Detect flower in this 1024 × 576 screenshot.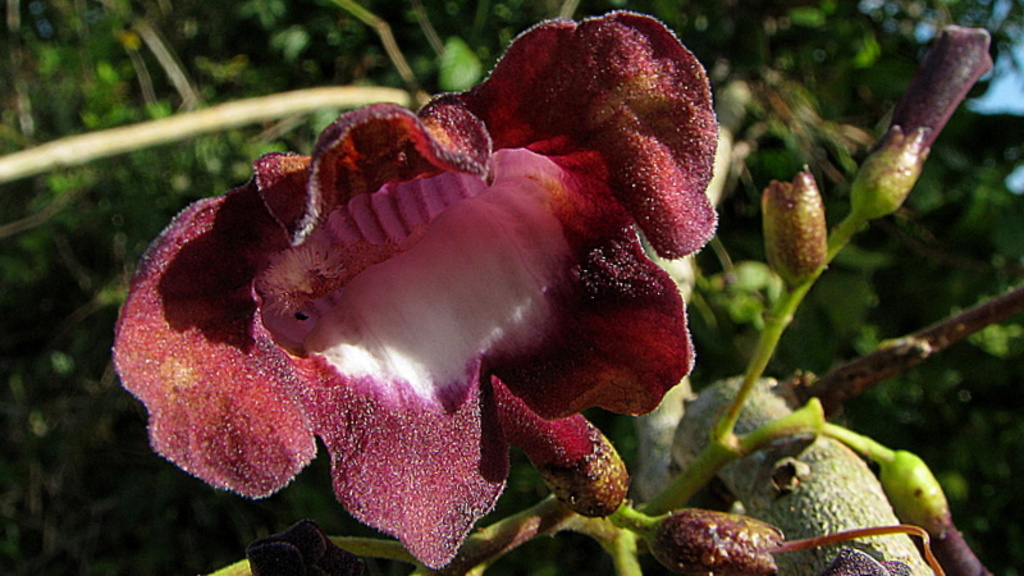
Detection: <box>879,448,992,575</box>.
